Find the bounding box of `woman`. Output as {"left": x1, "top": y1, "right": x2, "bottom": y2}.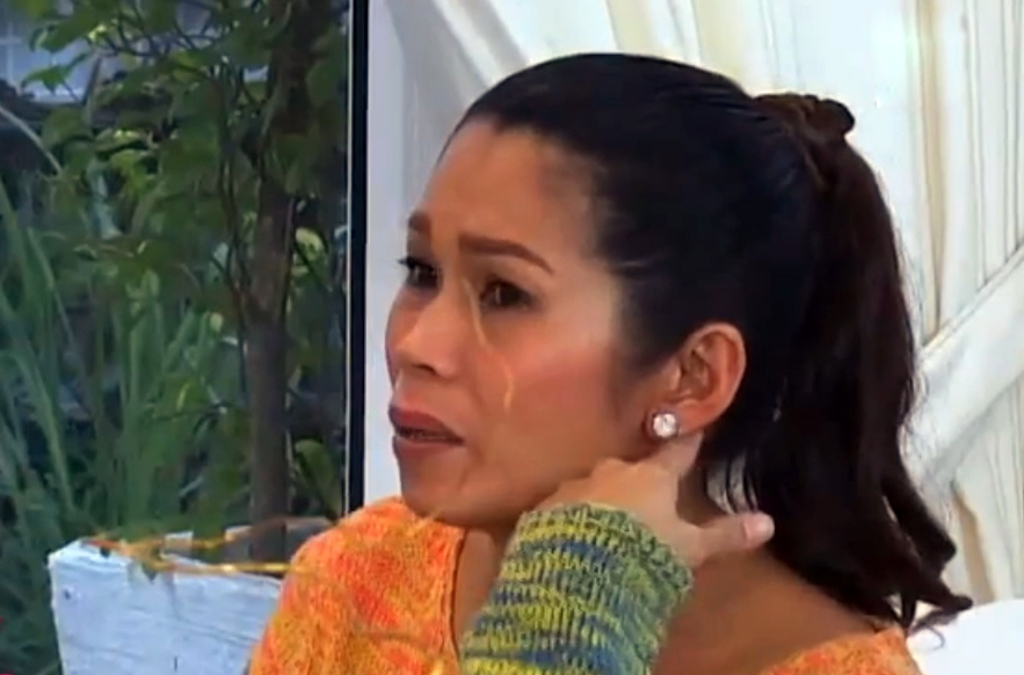
{"left": 252, "top": 65, "right": 947, "bottom": 662}.
